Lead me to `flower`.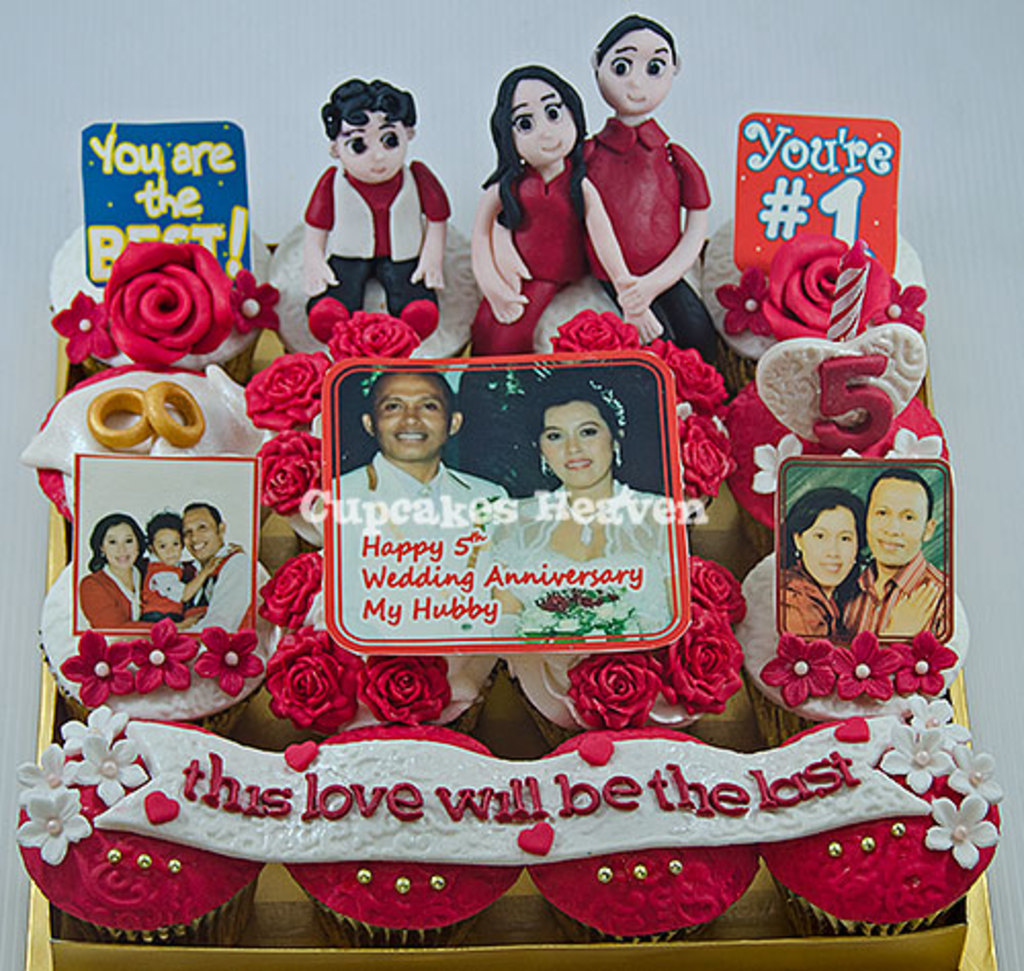
Lead to l=926, t=791, r=1006, b=871.
